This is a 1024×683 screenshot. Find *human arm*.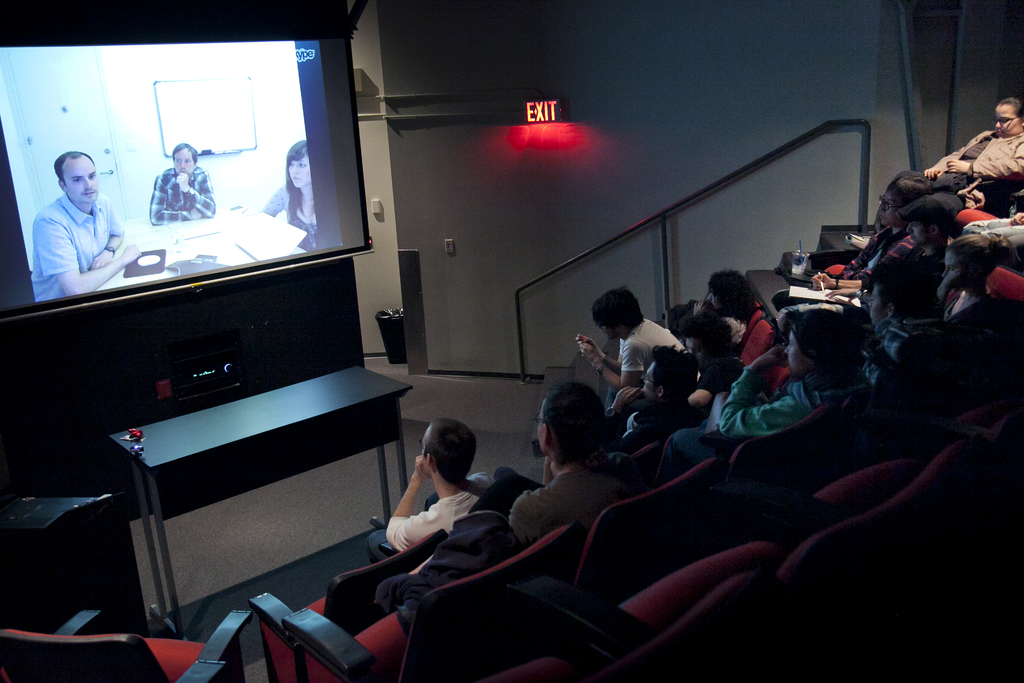
Bounding box: 573/339/626/377.
